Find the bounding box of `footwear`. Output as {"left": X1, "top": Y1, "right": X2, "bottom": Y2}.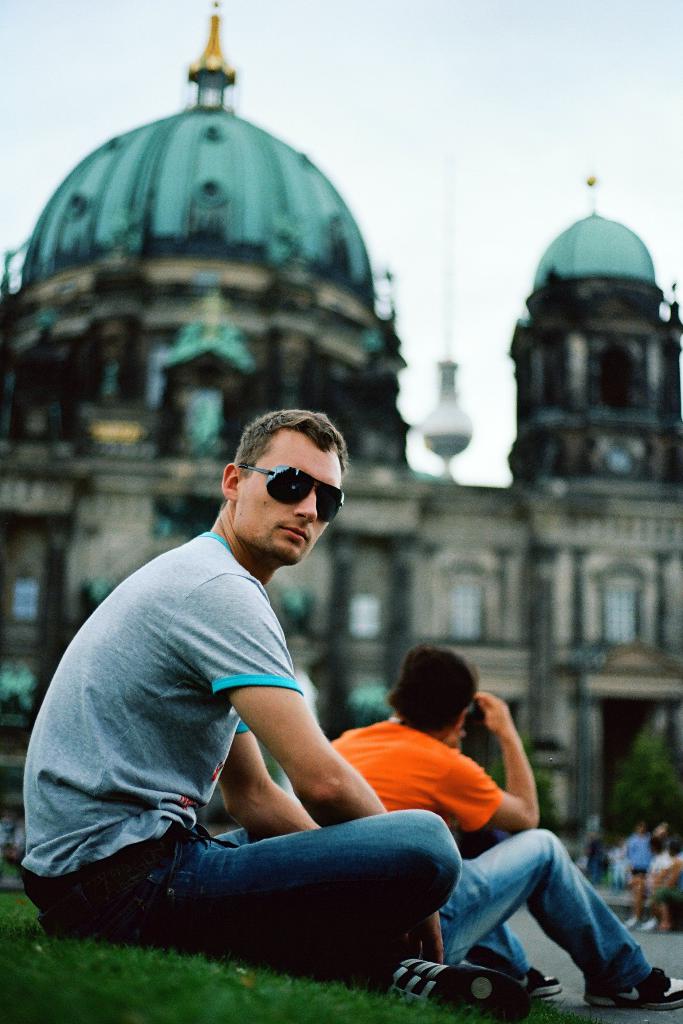
{"left": 580, "top": 965, "right": 682, "bottom": 1018}.
